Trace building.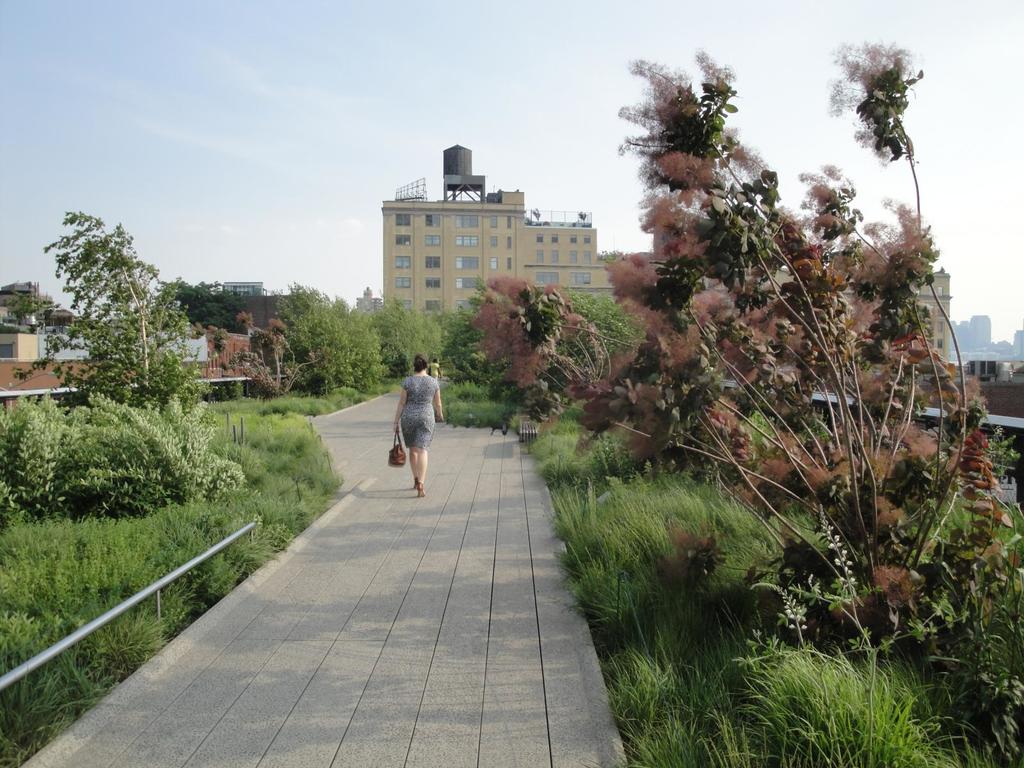
Traced to (left=382, top=145, right=618, bottom=313).
